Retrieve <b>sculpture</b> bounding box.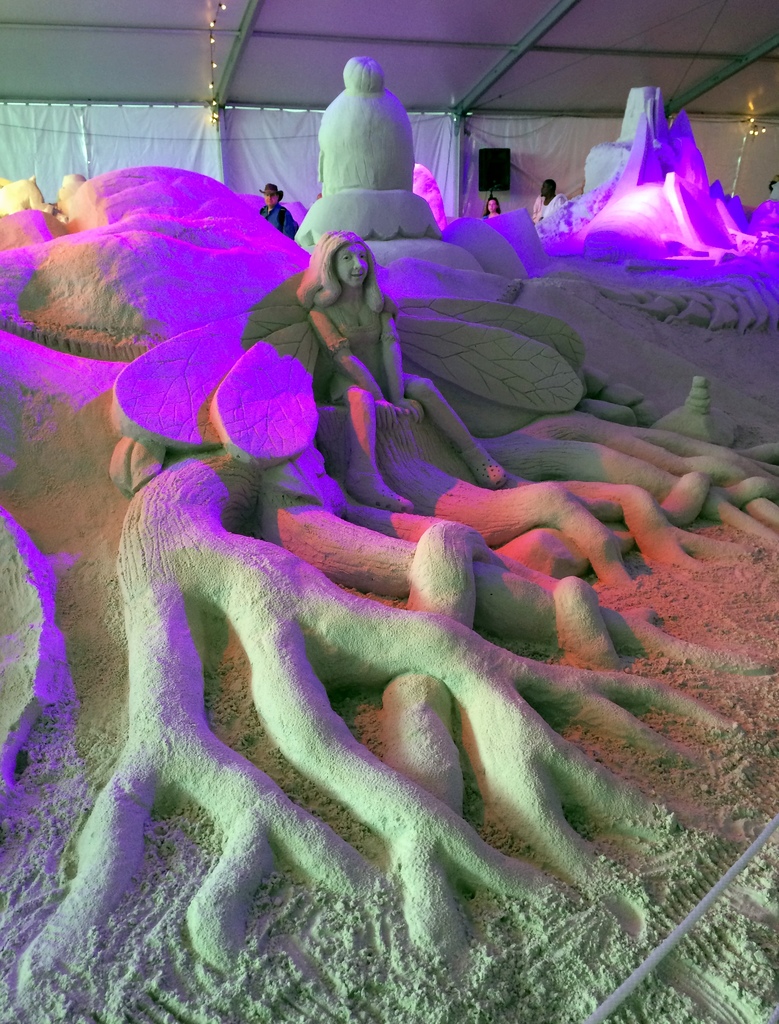
Bounding box: 0, 60, 775, 950.
